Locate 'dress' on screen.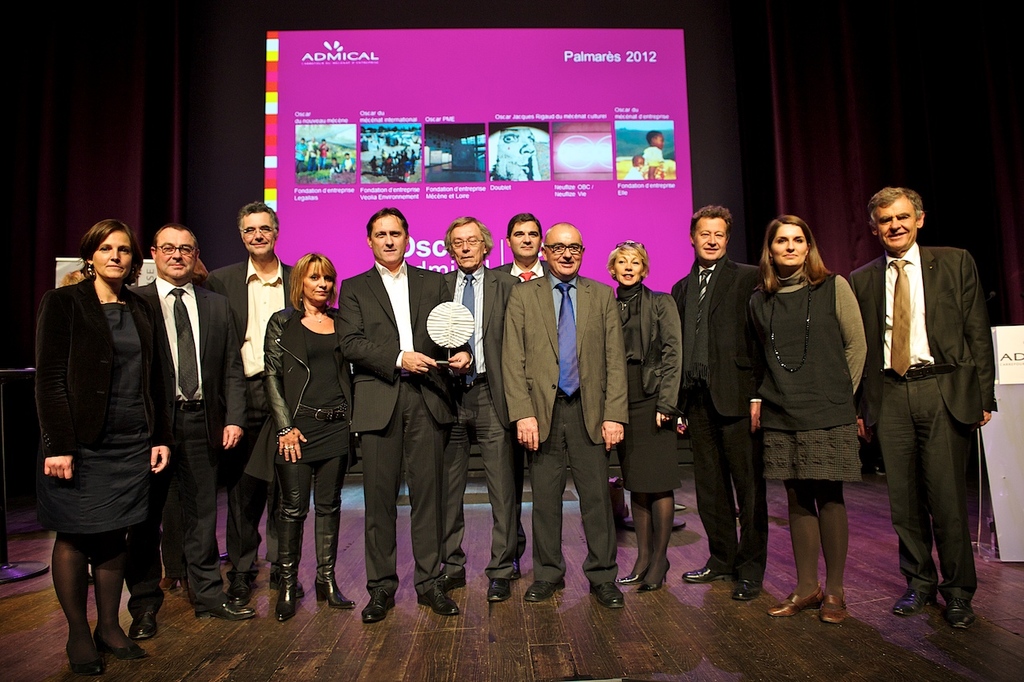
On screen at 269, 298, 348, 585.
